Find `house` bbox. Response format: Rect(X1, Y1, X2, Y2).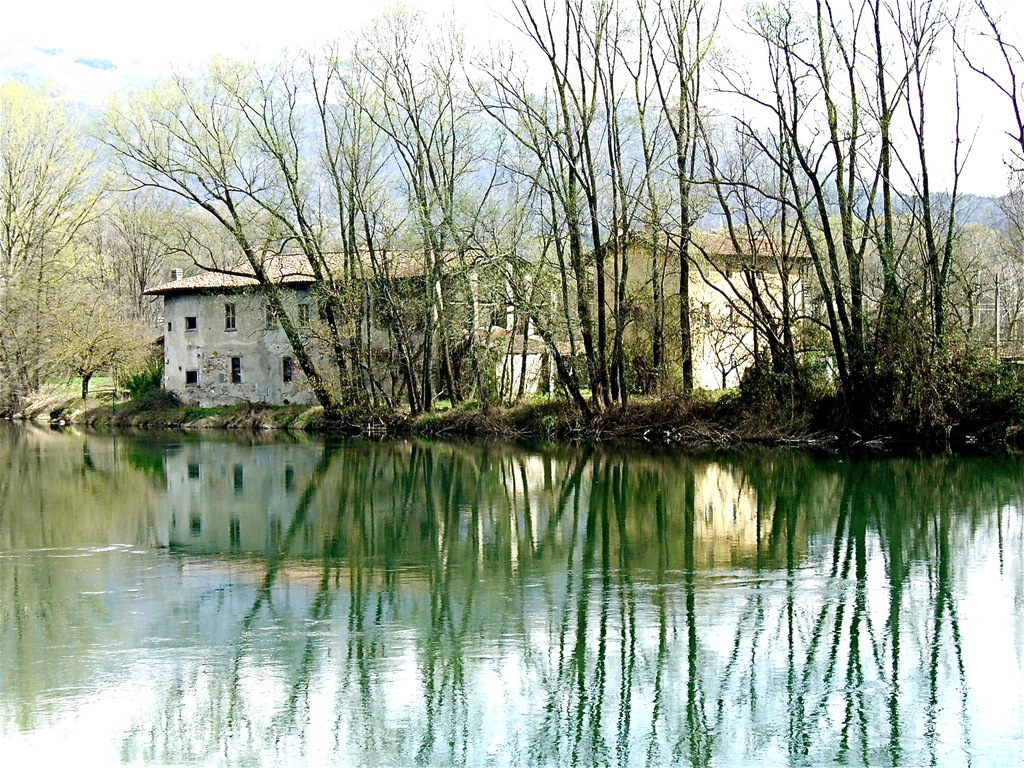
Rect(142, 250, 567, 416).
